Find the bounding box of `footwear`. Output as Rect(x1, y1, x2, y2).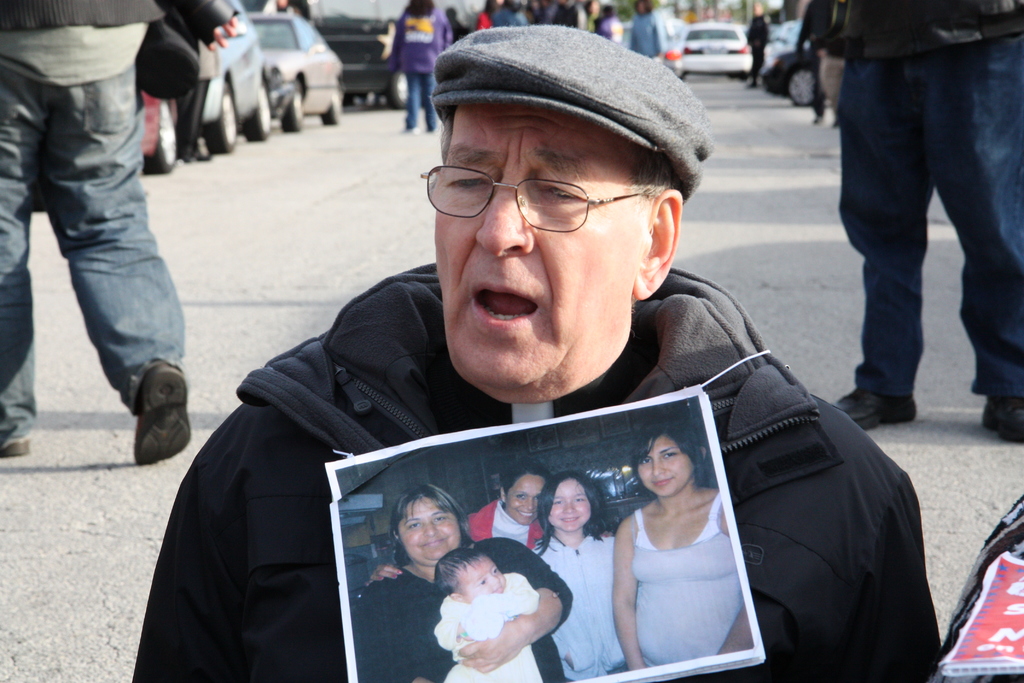
Rect(813, 115, 822, 123).
